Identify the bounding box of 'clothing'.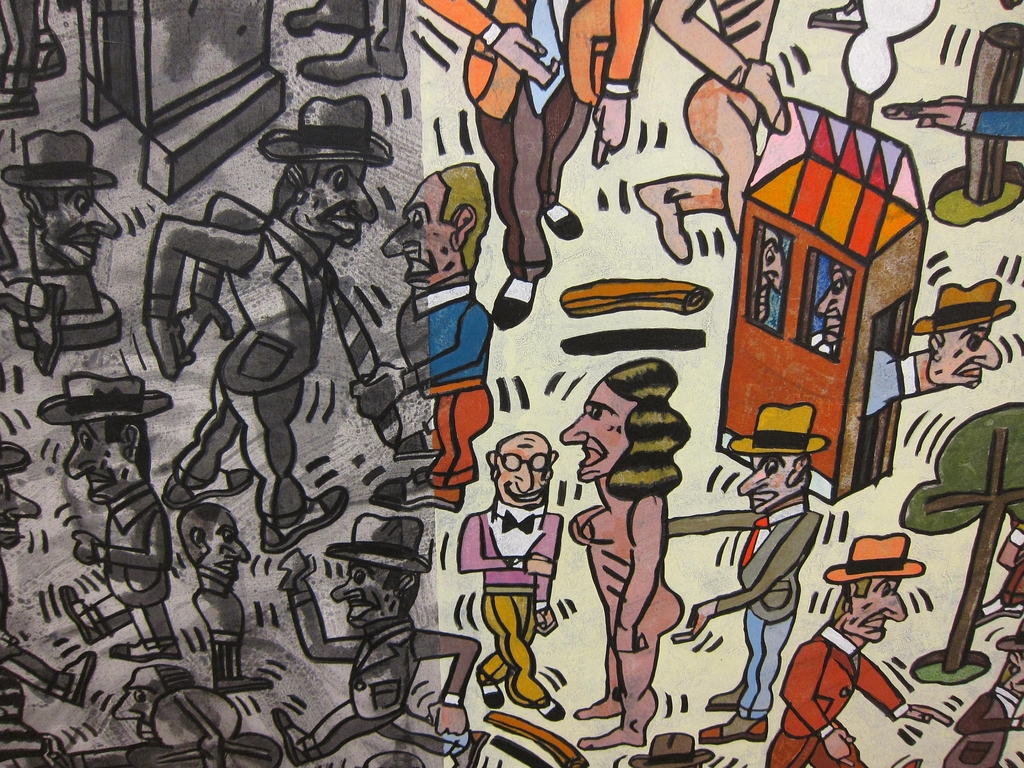
l=866, t=347, r=924, b=420.
